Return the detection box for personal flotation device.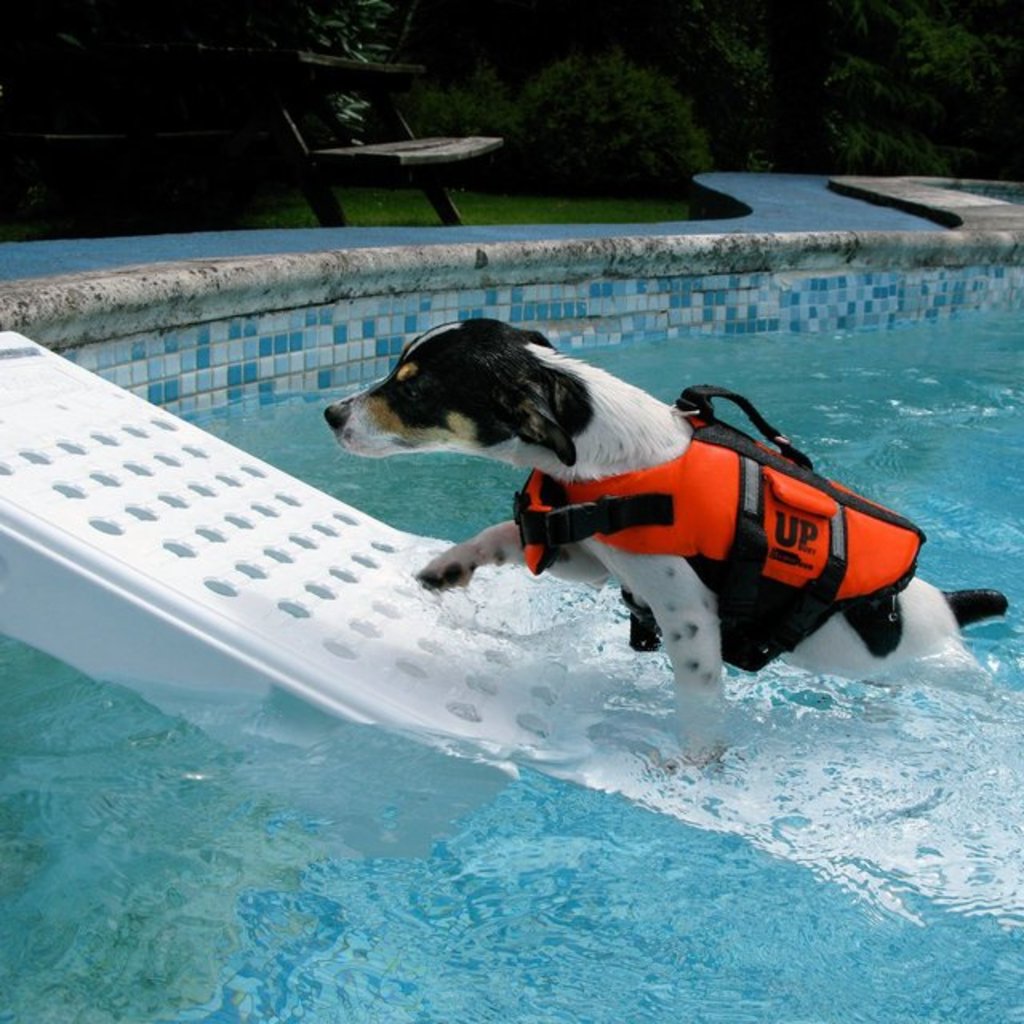
Rect(509, 387, 930, 675).
